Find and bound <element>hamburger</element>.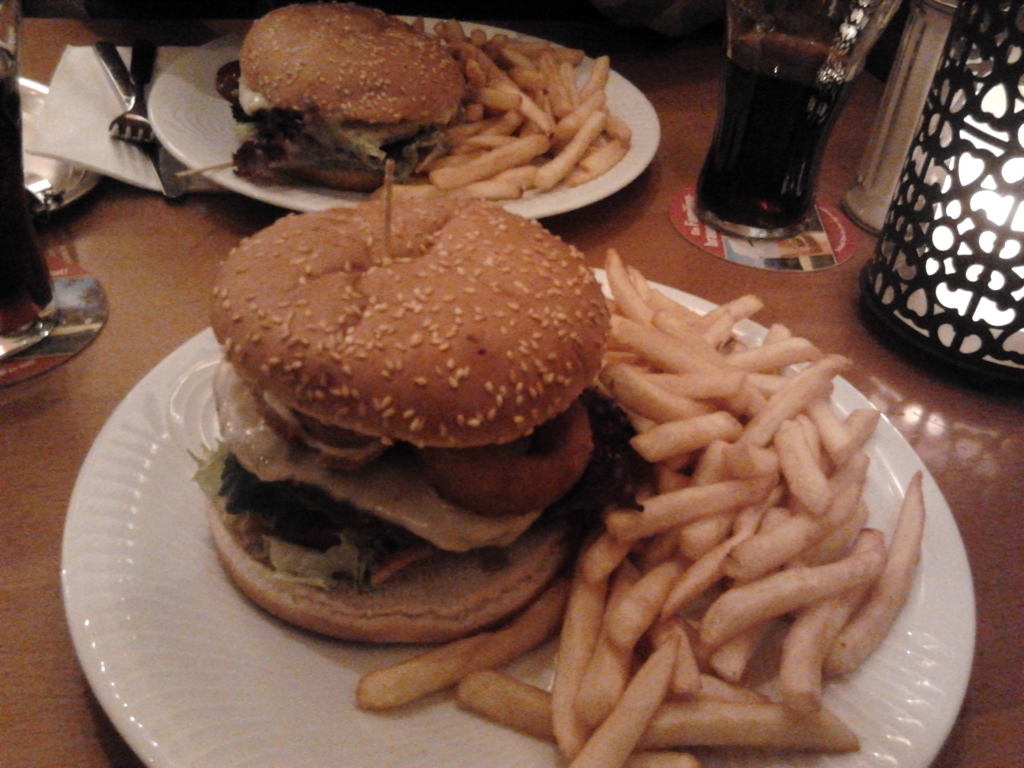
Bound: {"x1": 239, "y1": 0, "x2": 459, "y2": 181}.
